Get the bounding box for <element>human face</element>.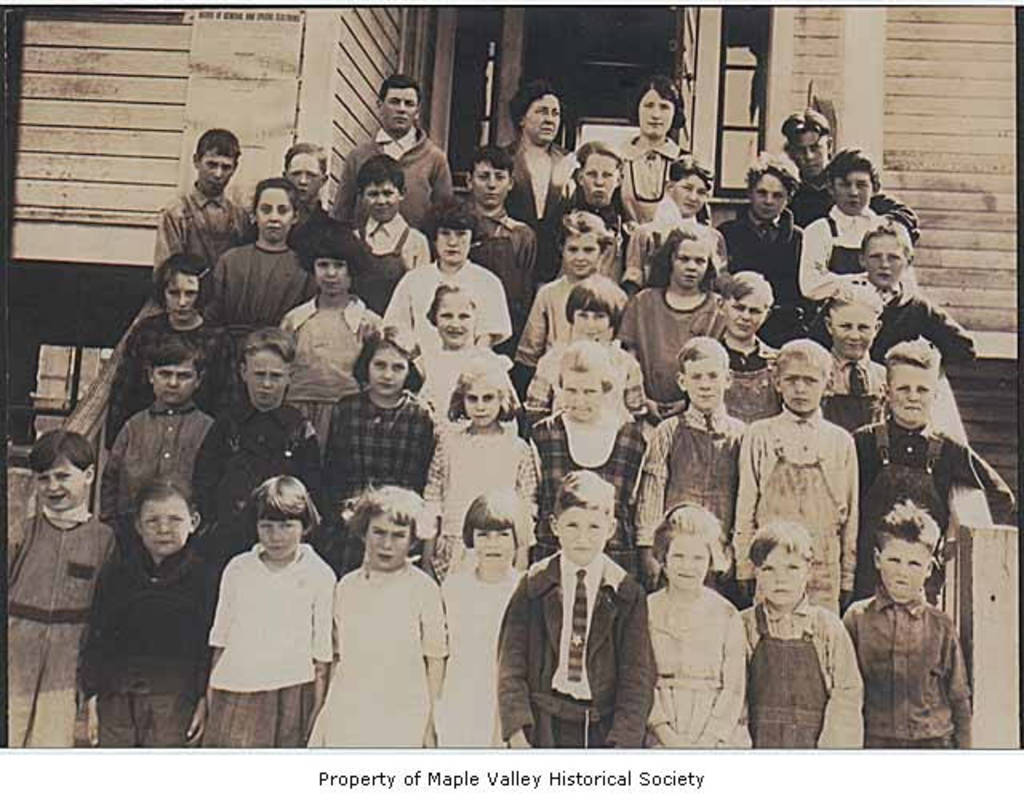
l=685, t=357, r=725, b=413.
